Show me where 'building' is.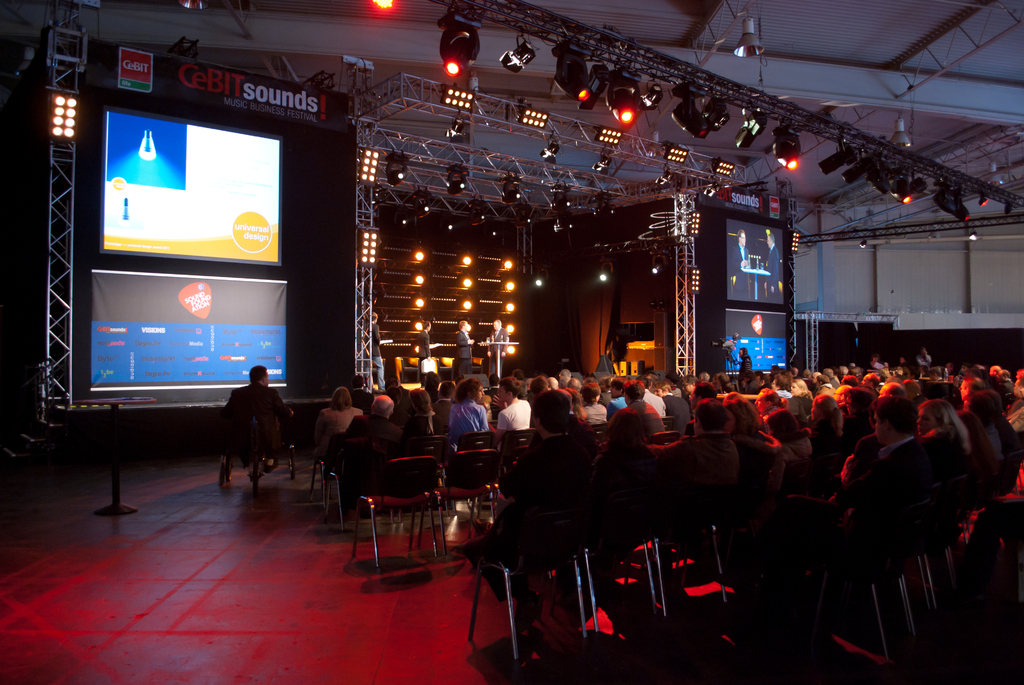
'building' is at {"x1": 0, "y1": 0, "x2": 1023, "y2": 684}.
